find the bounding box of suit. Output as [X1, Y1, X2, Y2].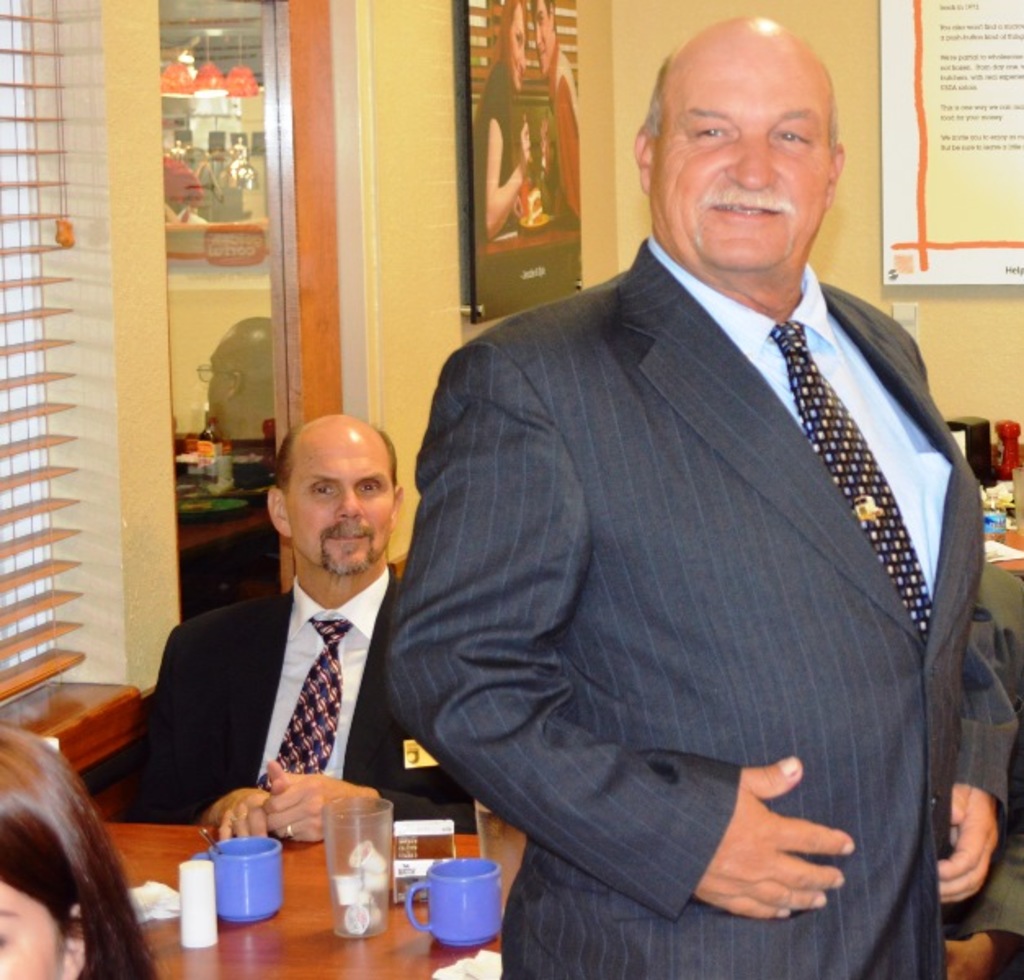
[162, 497, 439, 858].
